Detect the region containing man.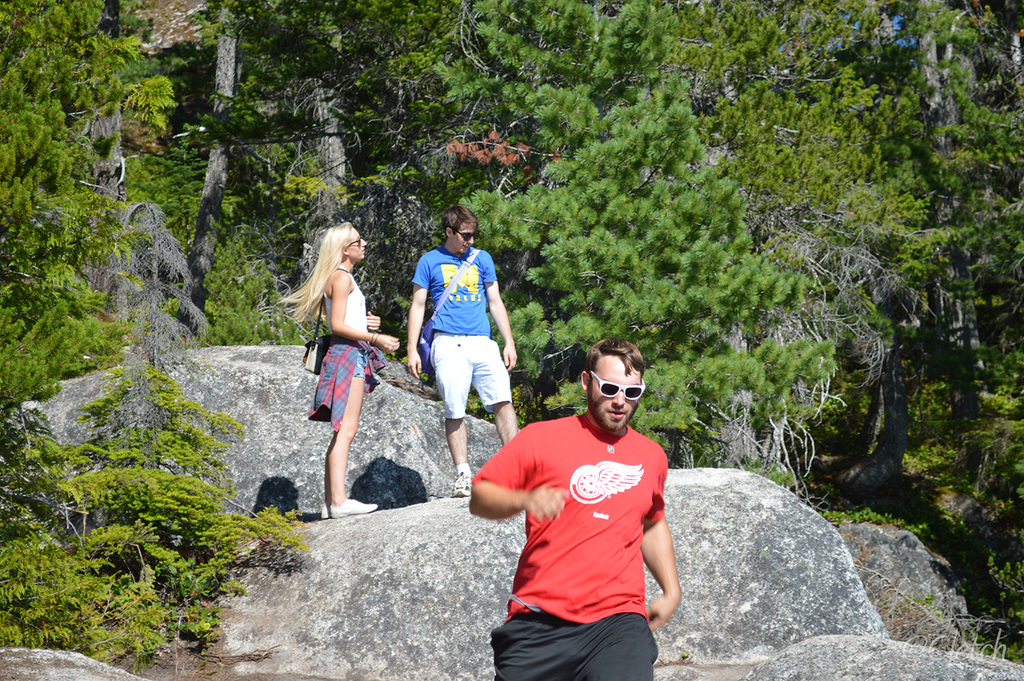
l=408, t=204, r=520, b=497.
